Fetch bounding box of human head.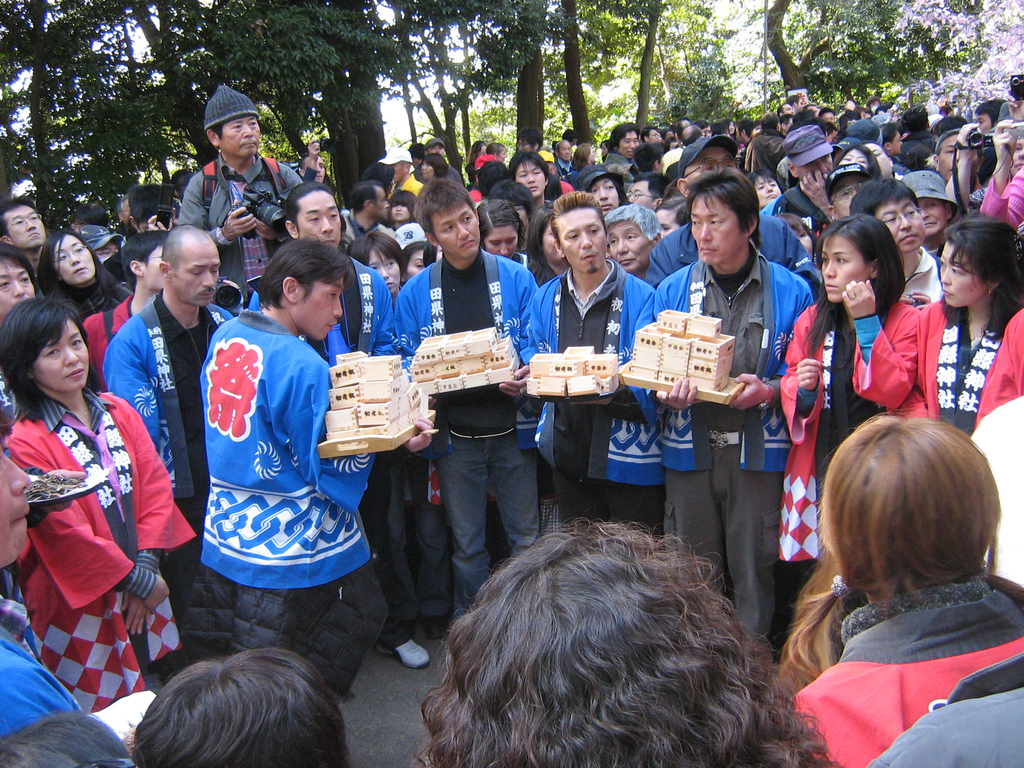
Bbox: pyautogui.locateOnScreen(548, 196, 611, 276).
